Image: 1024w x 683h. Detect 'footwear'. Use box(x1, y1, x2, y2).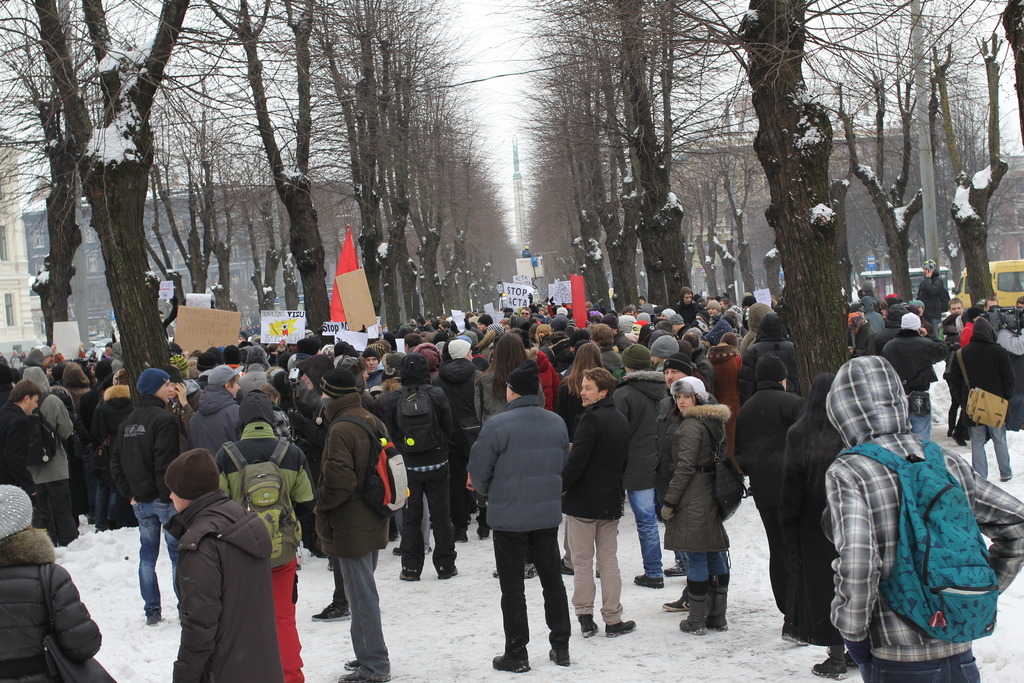
box(346, 652, 364, 667).
